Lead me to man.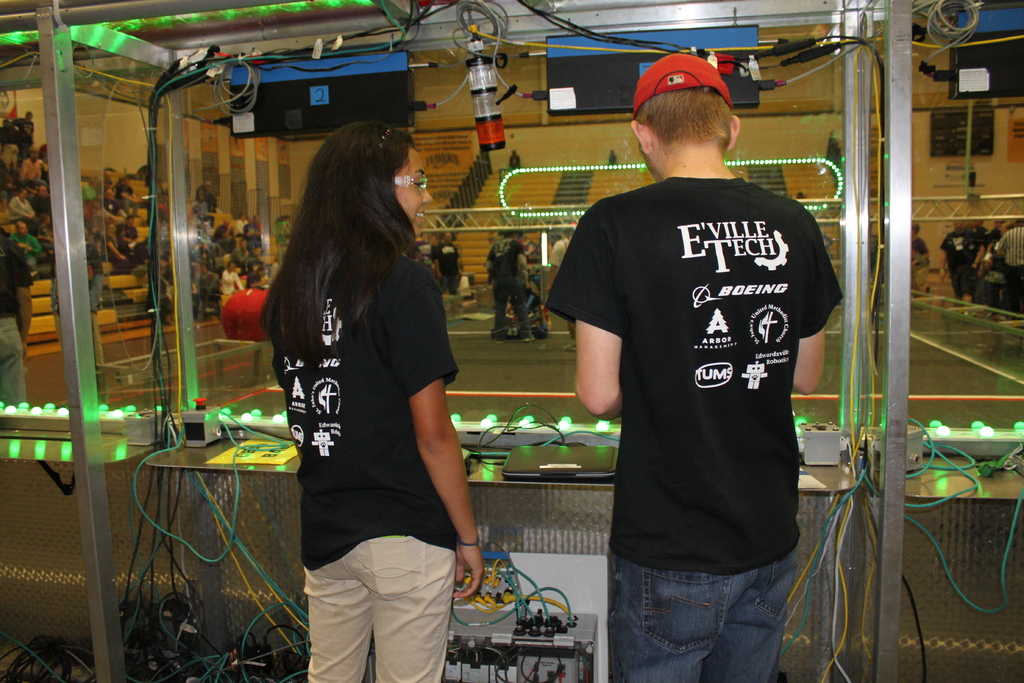
Lead to Rect(540, 58, 843, 682).
